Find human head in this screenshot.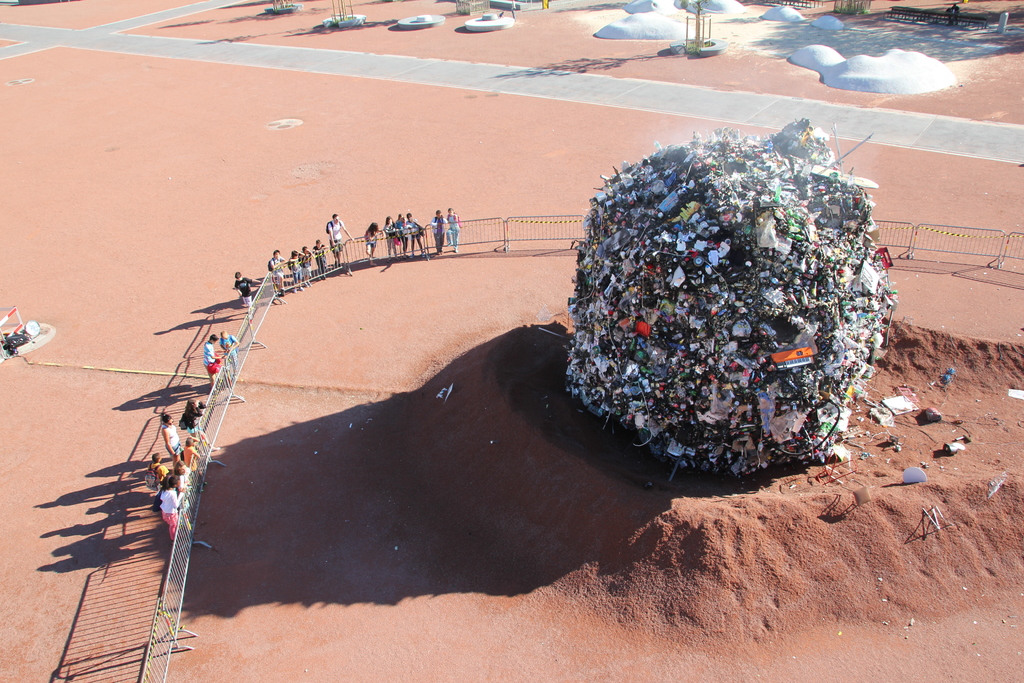
The bounding box for human head is (x1=206, y1=333, x2=216, y2=345).
